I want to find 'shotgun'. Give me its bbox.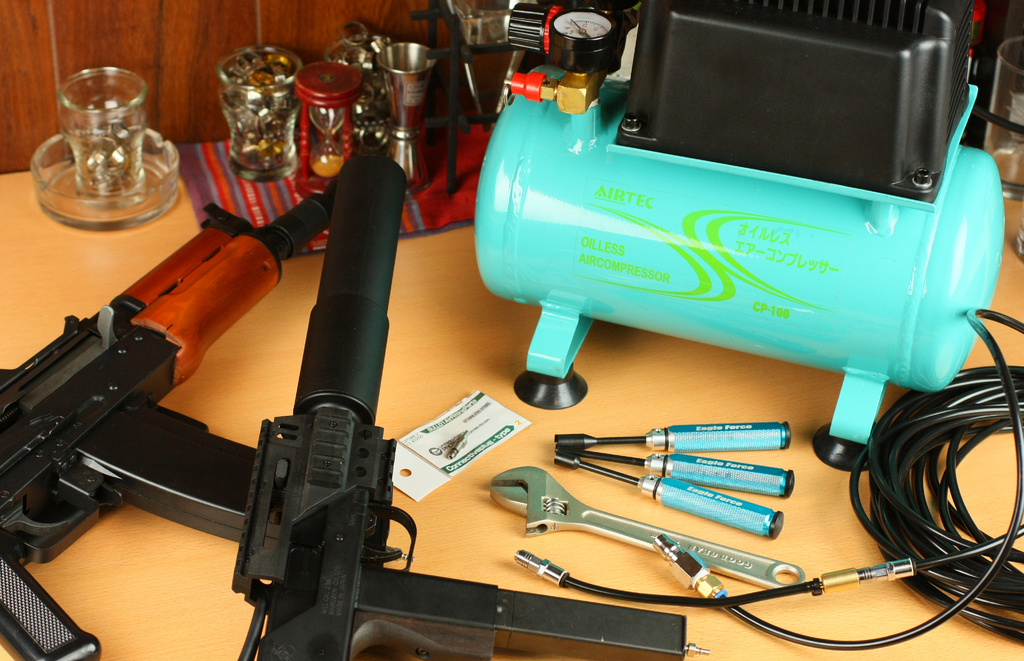
<bbox>5, 136, 324, 595</bbox>.
